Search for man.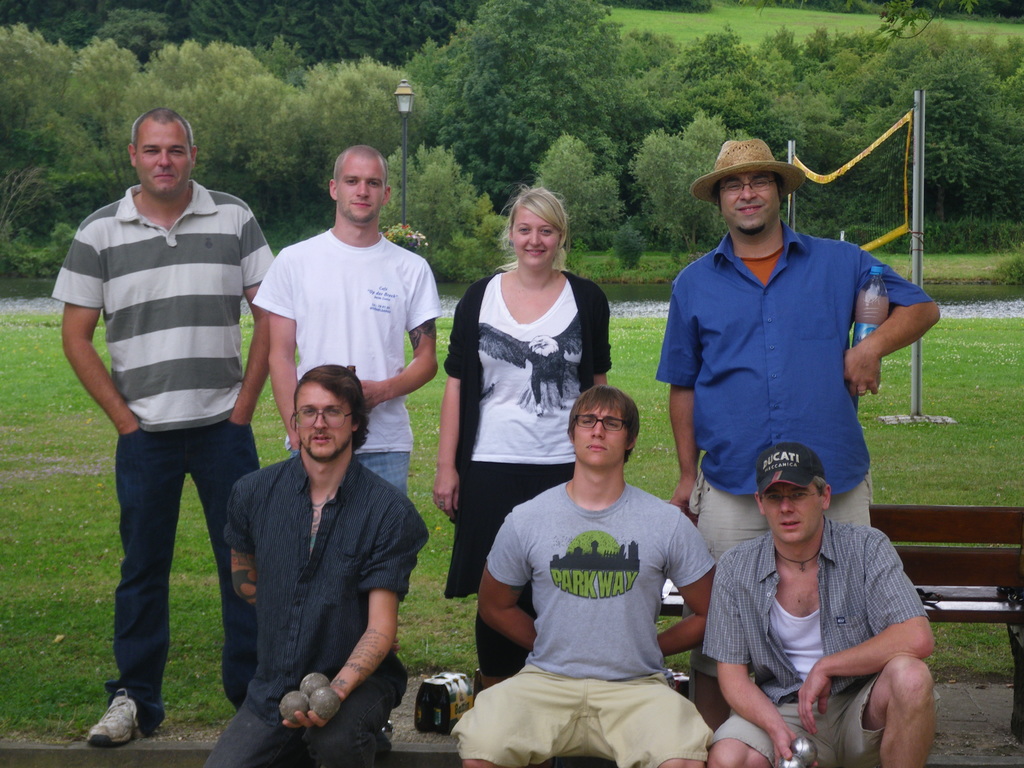
Found at 249/146/444/497.
